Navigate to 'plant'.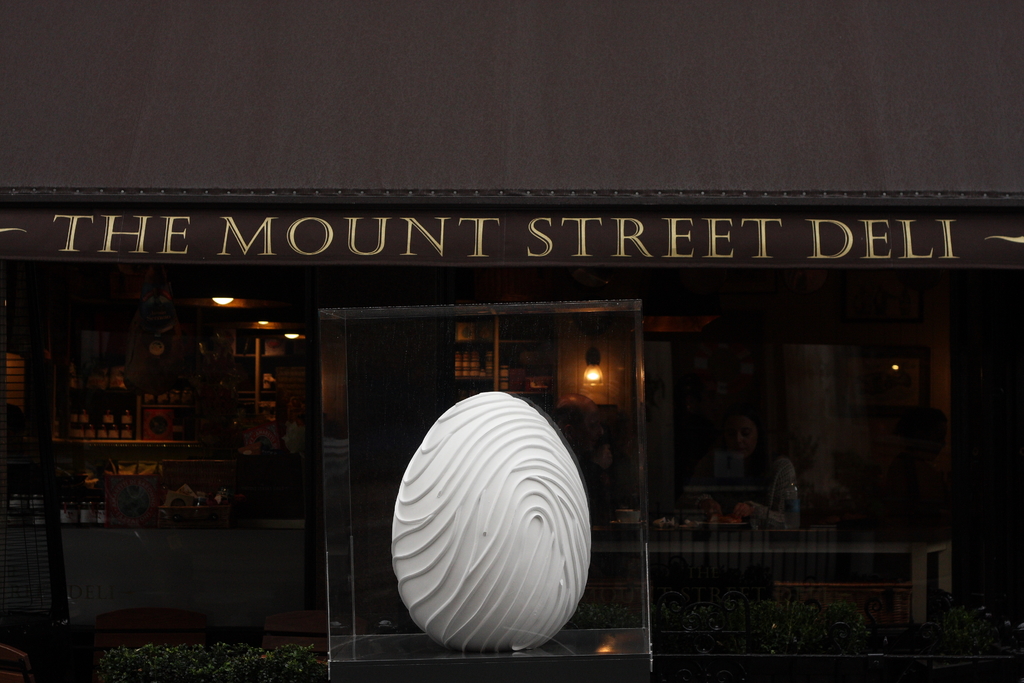
Navigation target: Rect(943, 584, 1020, 659).
